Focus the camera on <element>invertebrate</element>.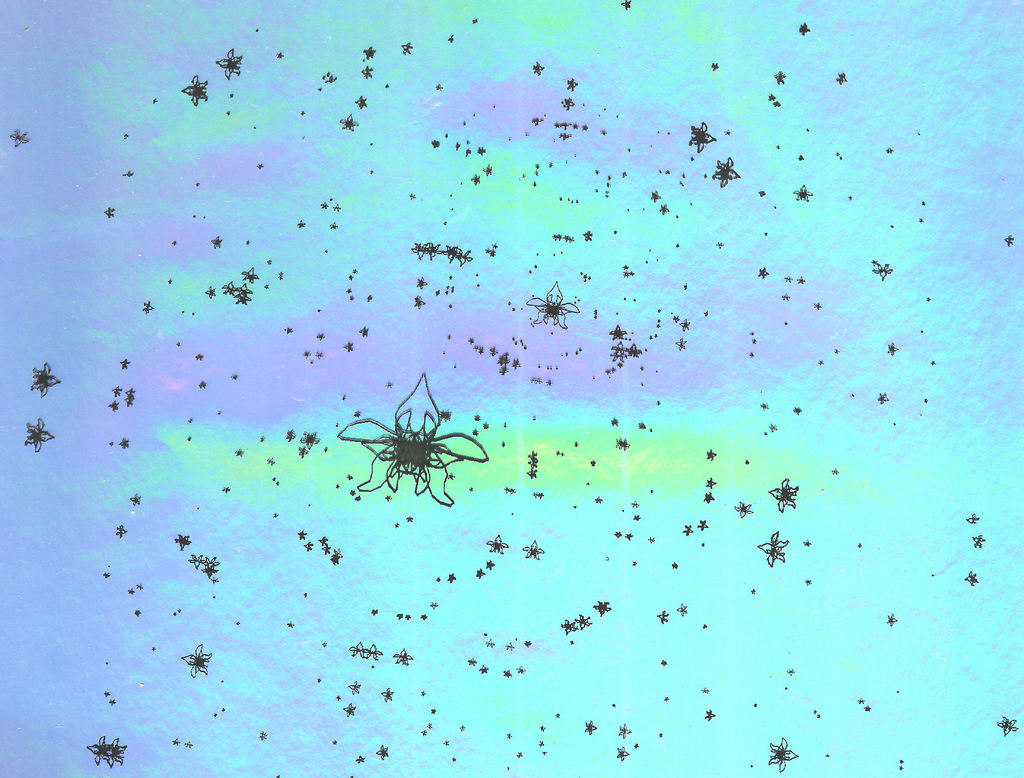
Focus region: box(872, 256, 896, 286).
